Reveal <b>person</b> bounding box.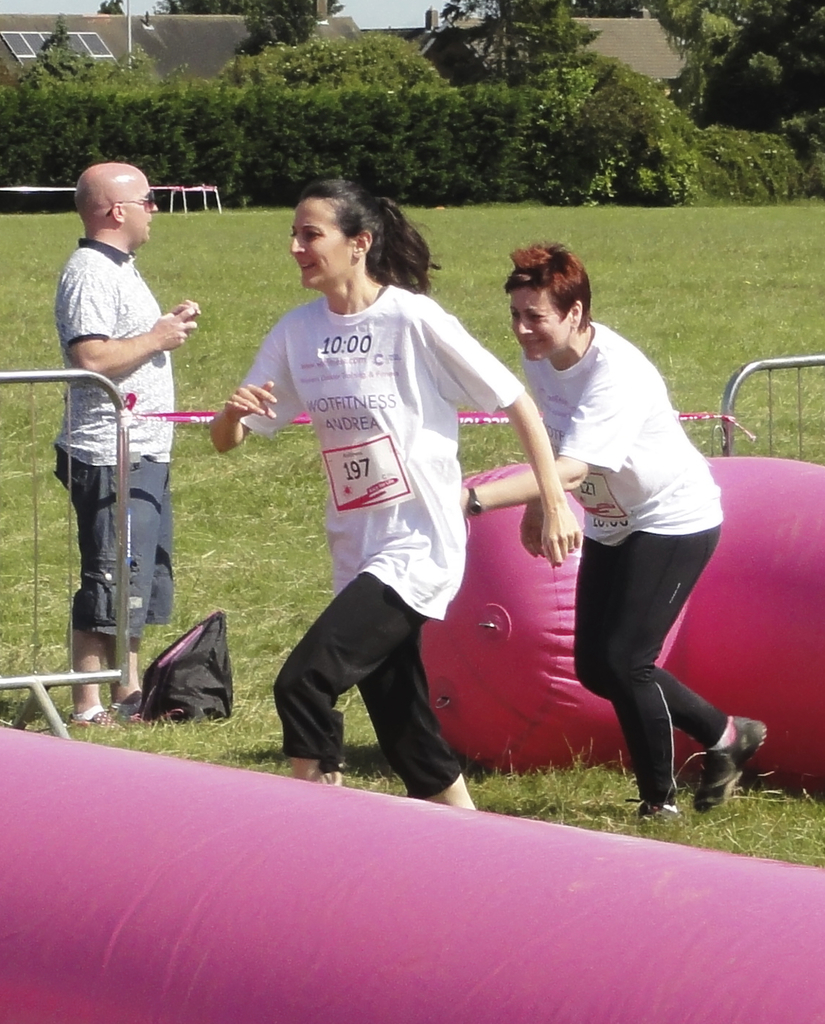
Revealed: rect(203, 169, 584, 813).
